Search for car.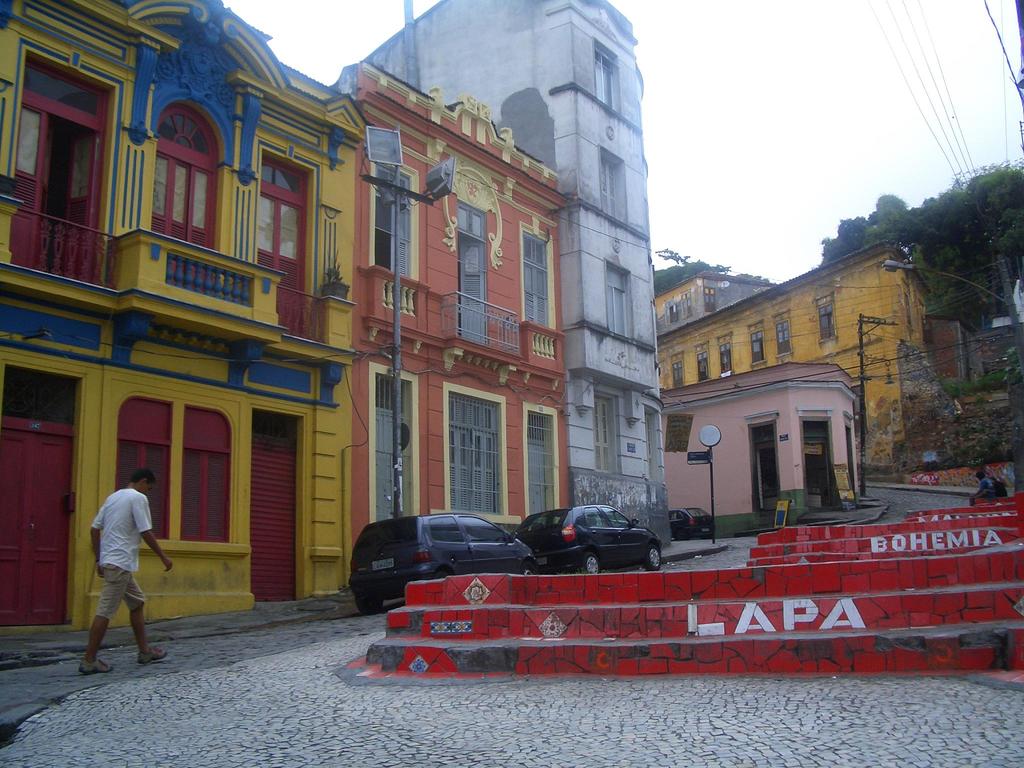
Found at [671, 508, 715, 534].
